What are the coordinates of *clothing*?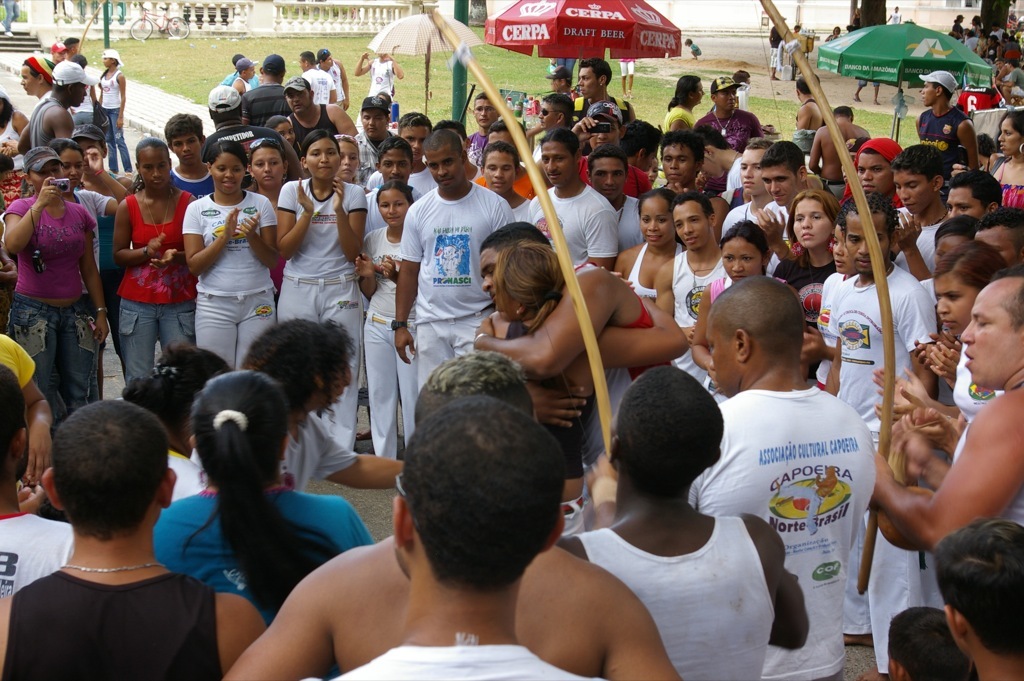
(x1=159, y1=491, x2=361, y2=625).
